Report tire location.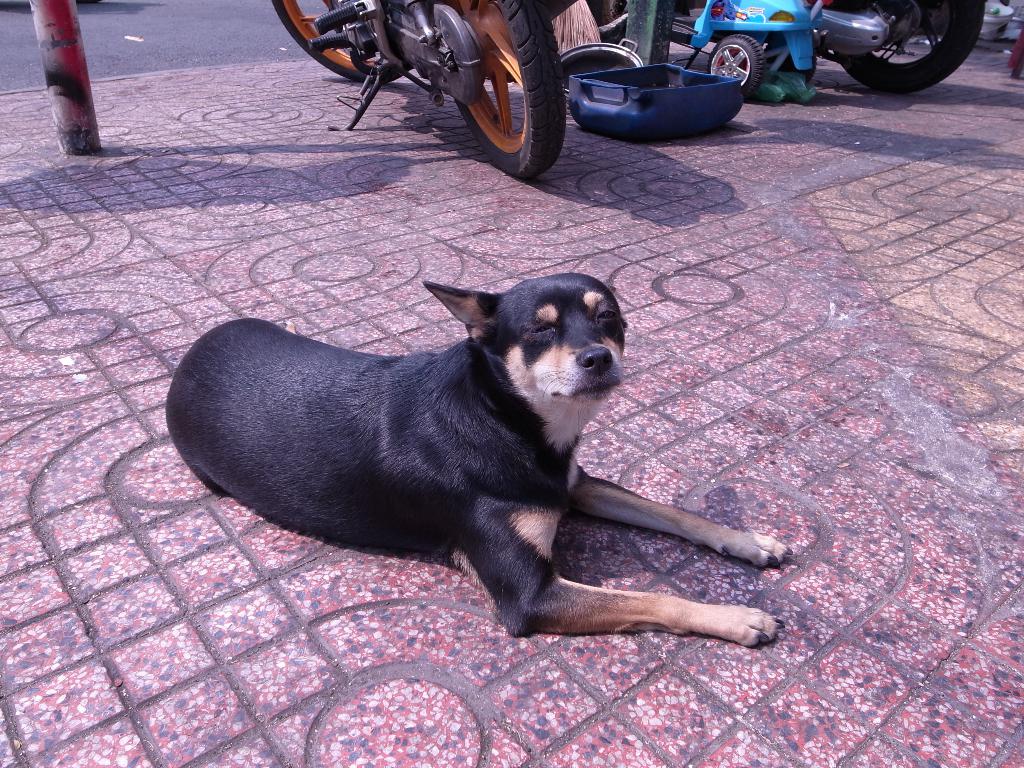
Report: [456, 0, 564, 177].
